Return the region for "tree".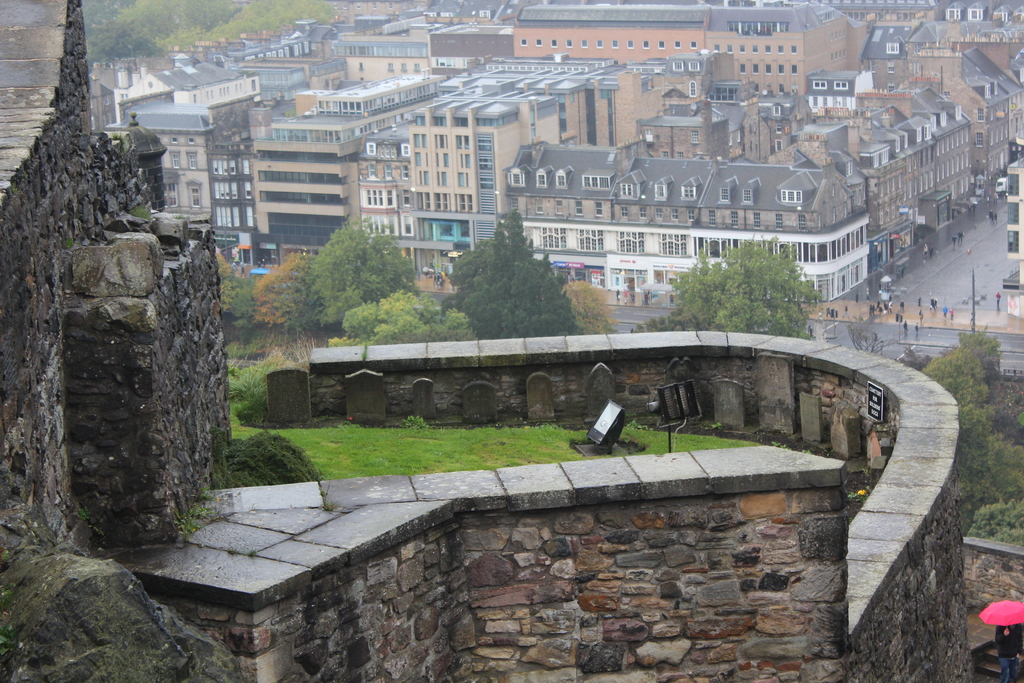
[925,330,1023,516].
